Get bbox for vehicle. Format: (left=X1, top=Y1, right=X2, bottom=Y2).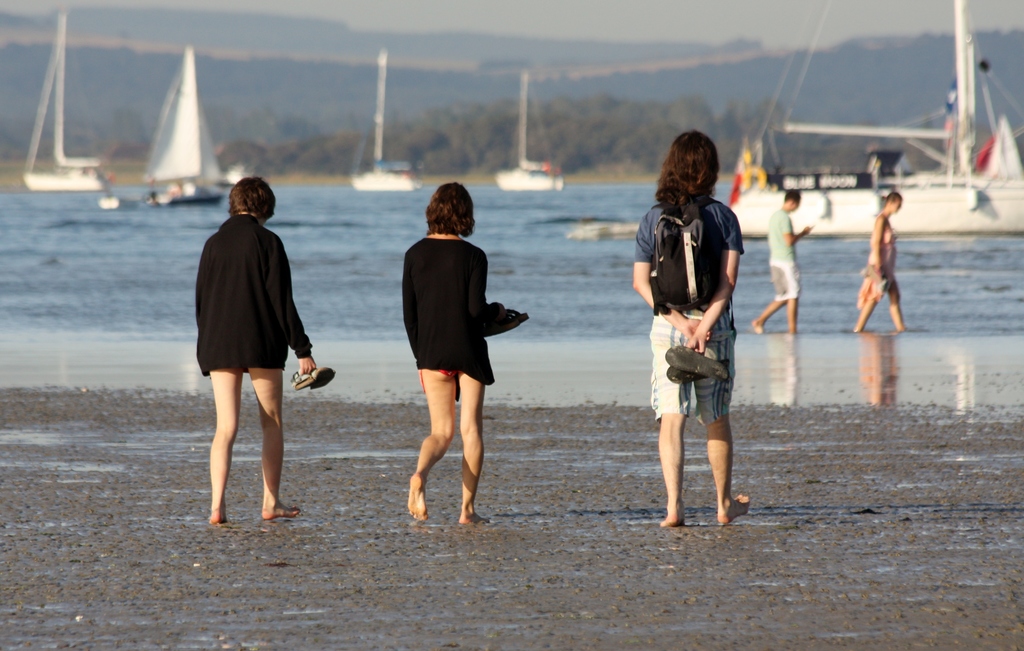
(left=129, top=44, right=238, bottom=209).
